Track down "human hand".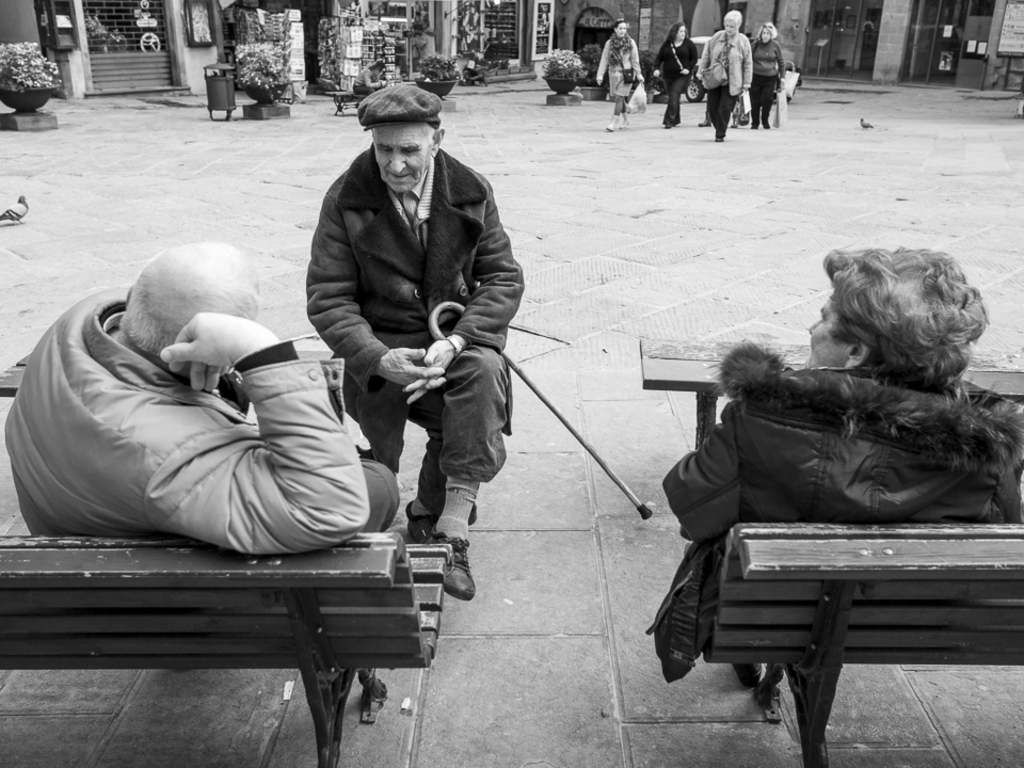
Tracked to <bbox>147, 306, 270, 384</bbox>.
